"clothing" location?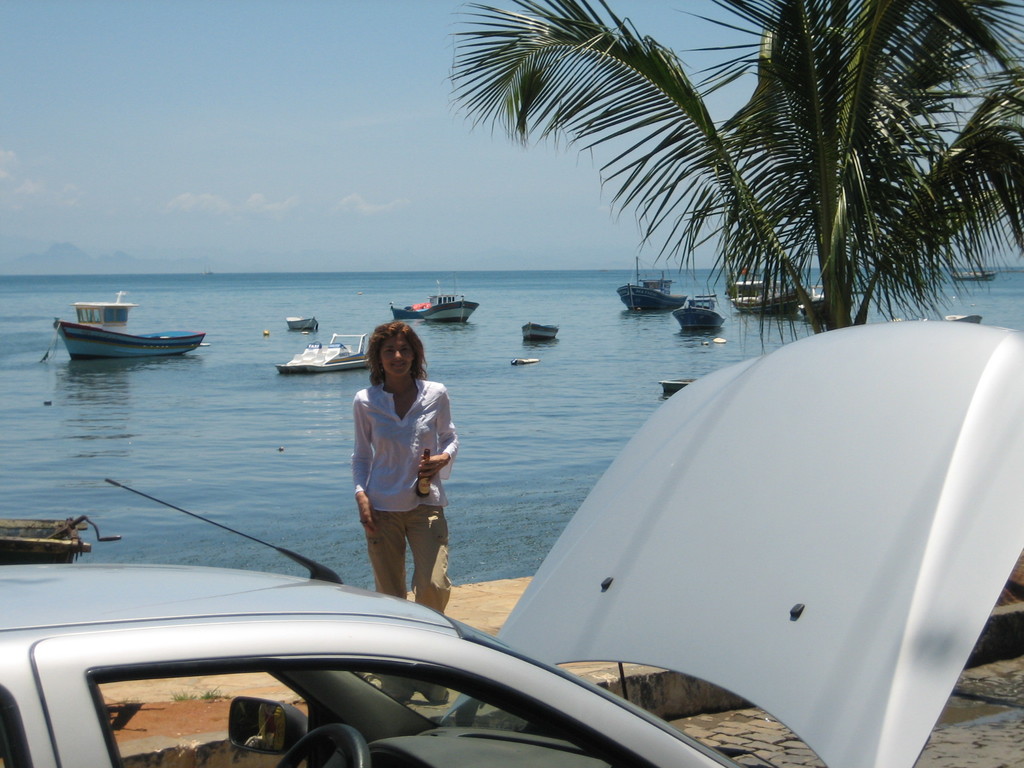
{"left": 341, "top": 355, "right": 452, "bottom": 604}
